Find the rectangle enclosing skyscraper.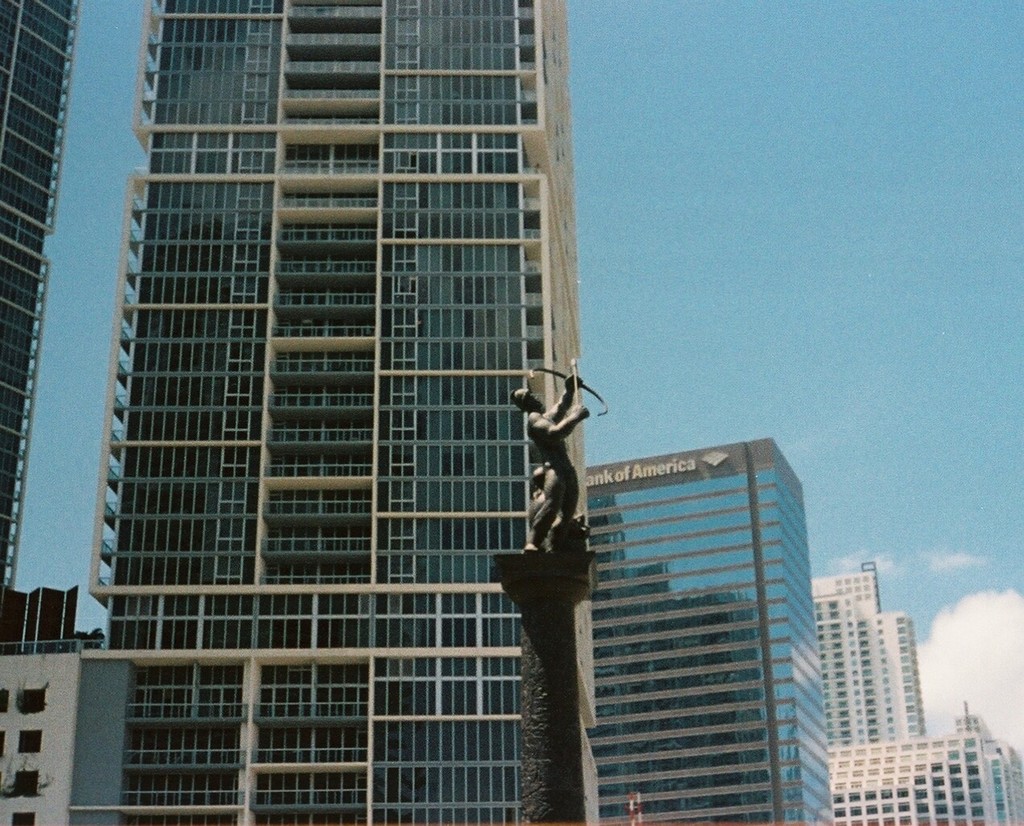
bbox=[810, 561, 932, 735].
